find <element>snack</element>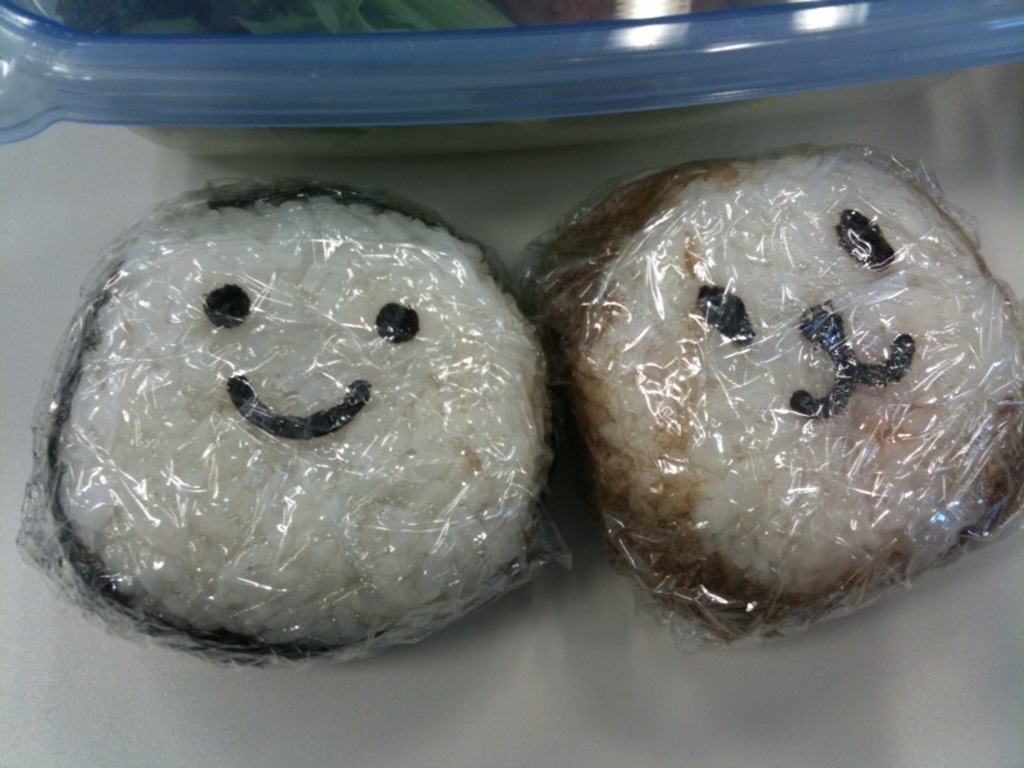
x1=521 y1=132 x2=1002 y2=646
